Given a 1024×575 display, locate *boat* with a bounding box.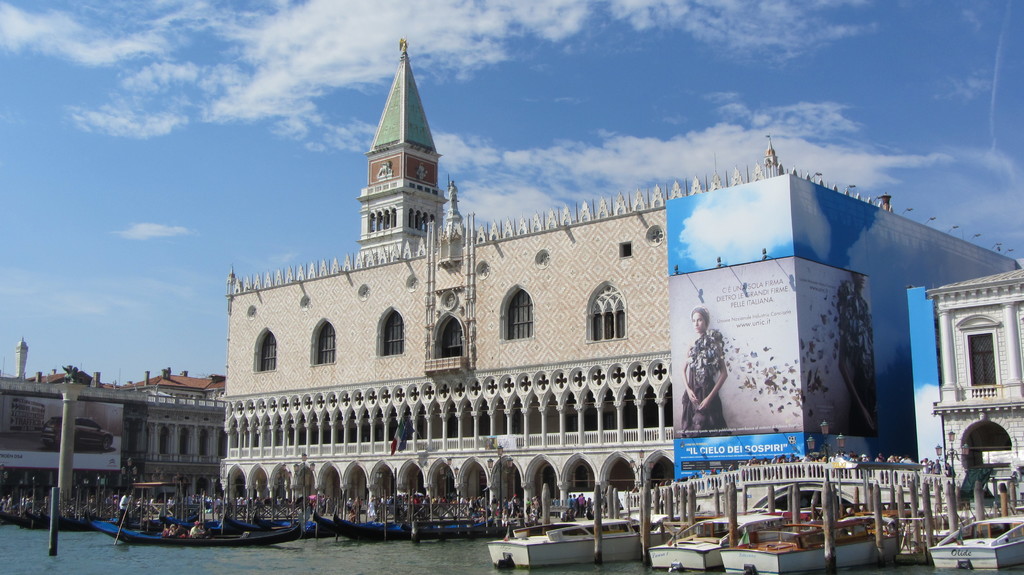
Located: [x1=83, y1=487, x2=314, y2=549].
